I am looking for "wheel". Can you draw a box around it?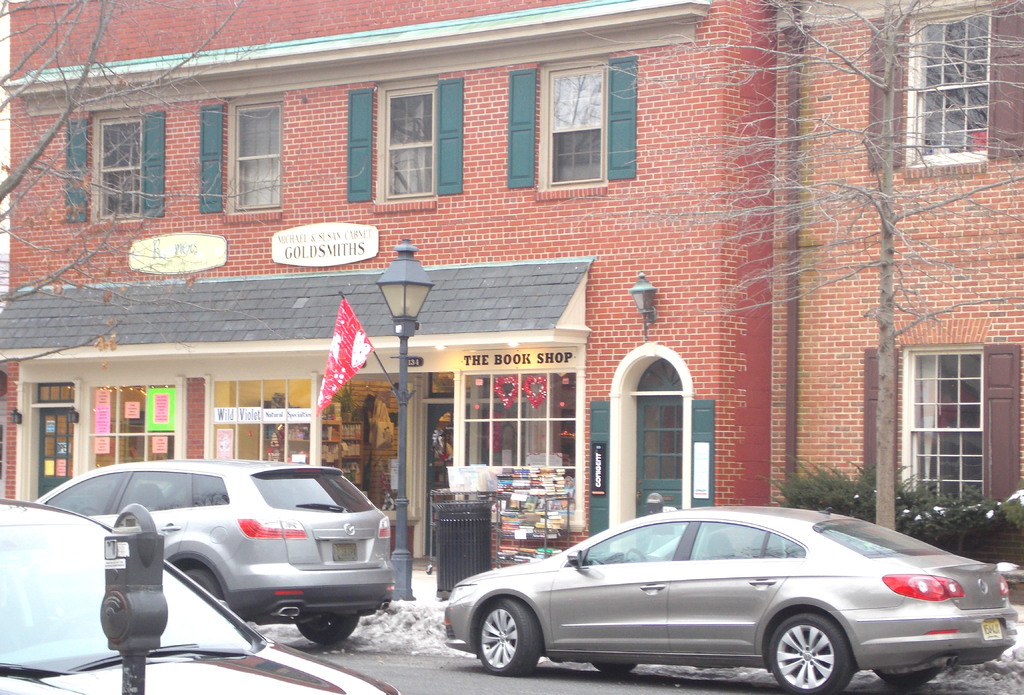
Sure, the bounding box is region(589, 660, 637, 674).
